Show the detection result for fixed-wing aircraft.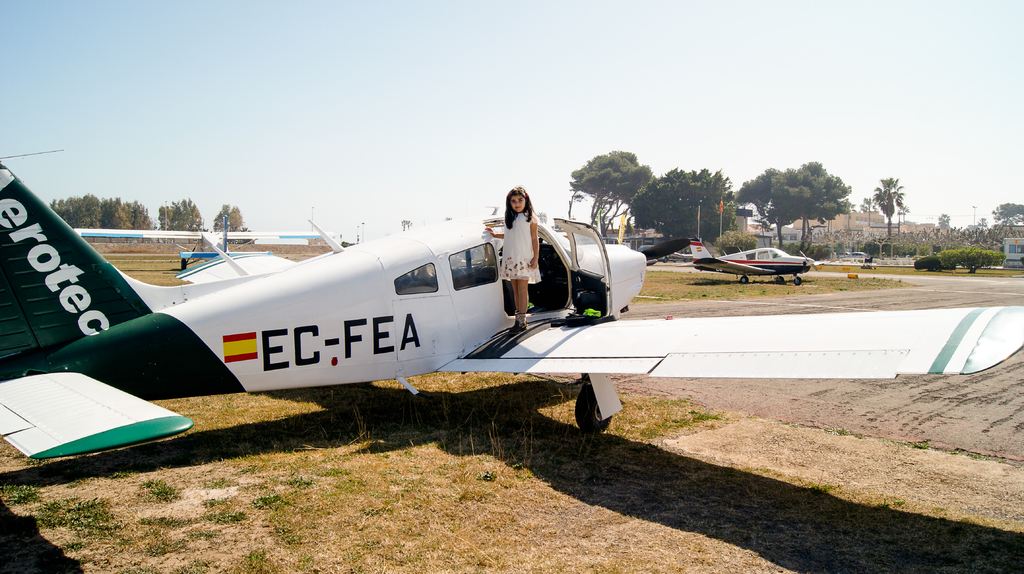
69, 218, 340, 264.
